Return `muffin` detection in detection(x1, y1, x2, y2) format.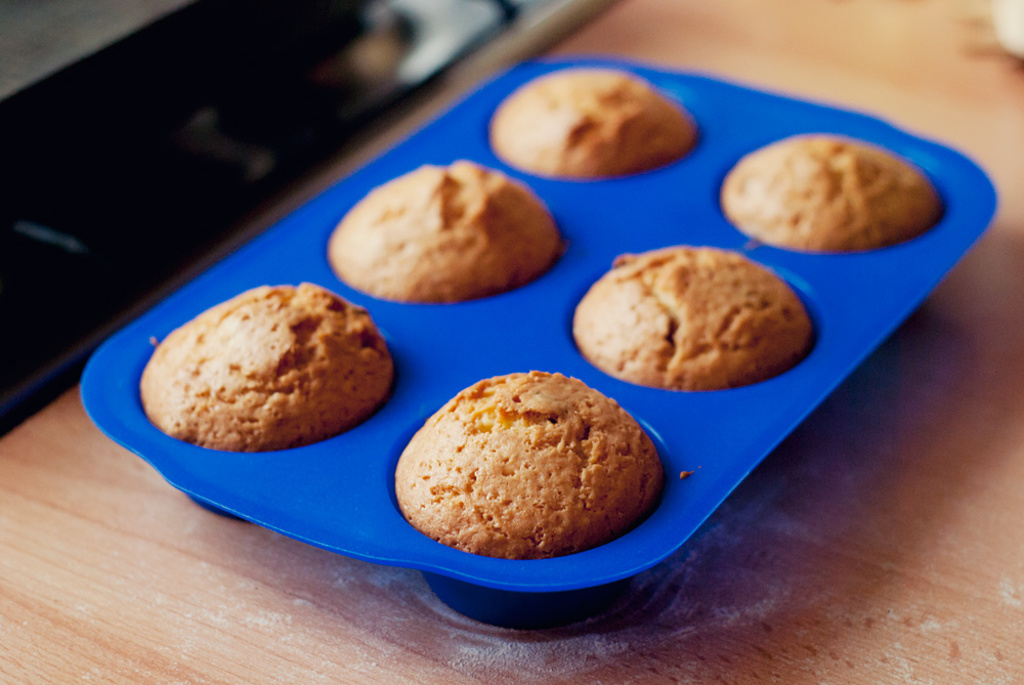
detection(322, 156, 564, 305).
